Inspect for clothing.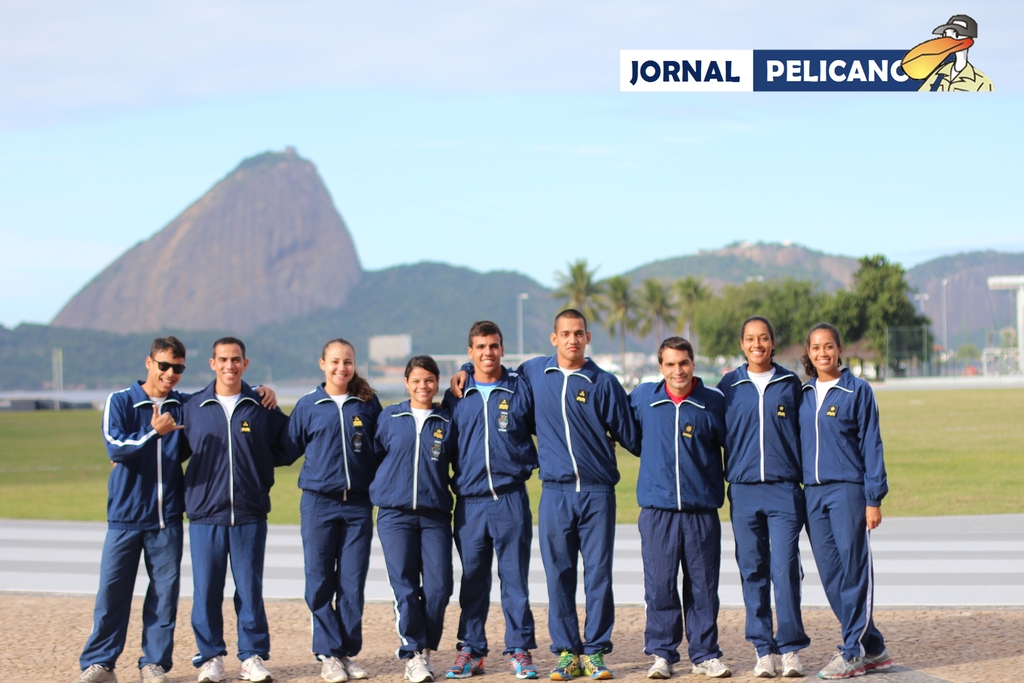
Inspection: 175, 373, 287, 656.
